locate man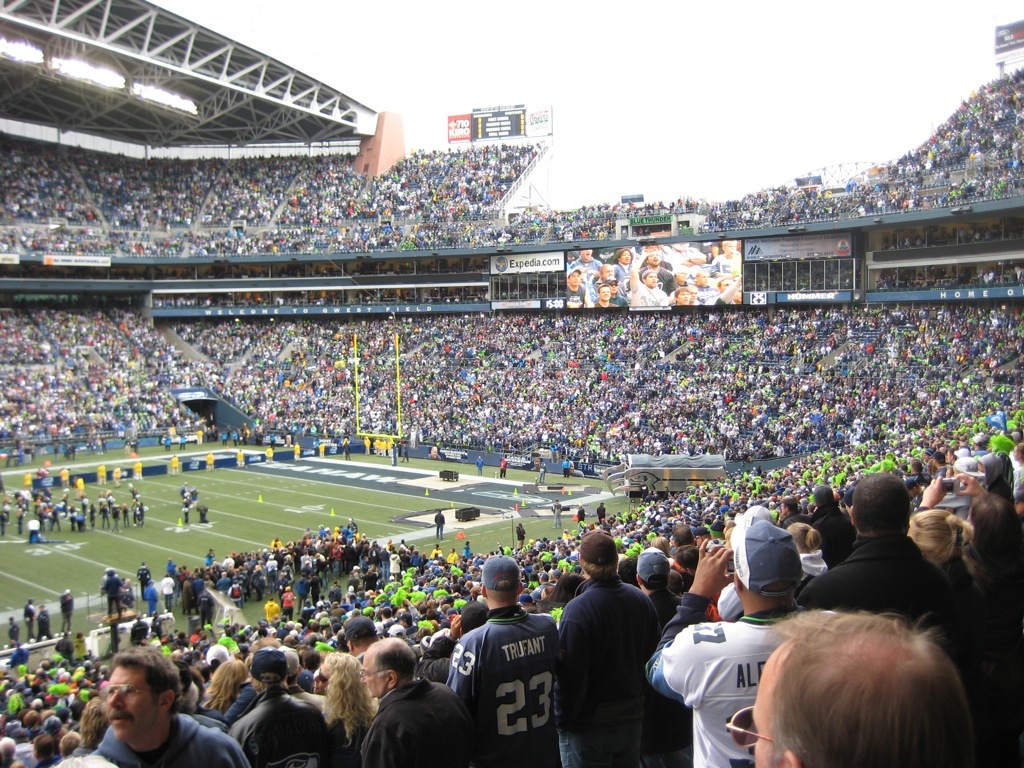
{"left": 338, "top": 437, "right": 351, "bottom": 458}
